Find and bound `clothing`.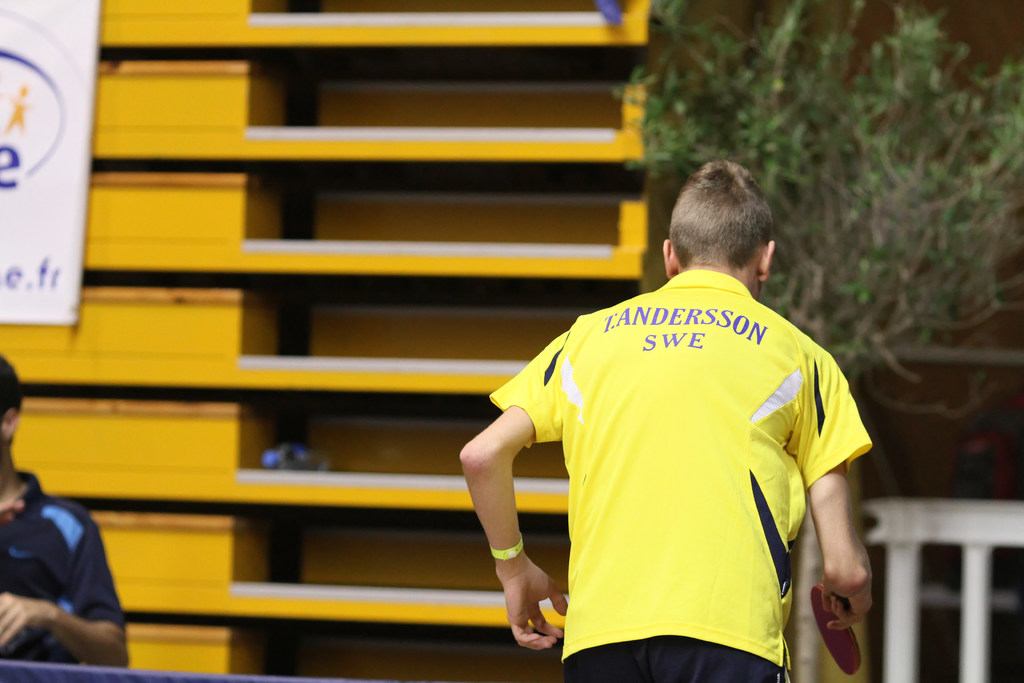
Bound: pyautogui.locateOnScreen(484, 267, 872, 682).
